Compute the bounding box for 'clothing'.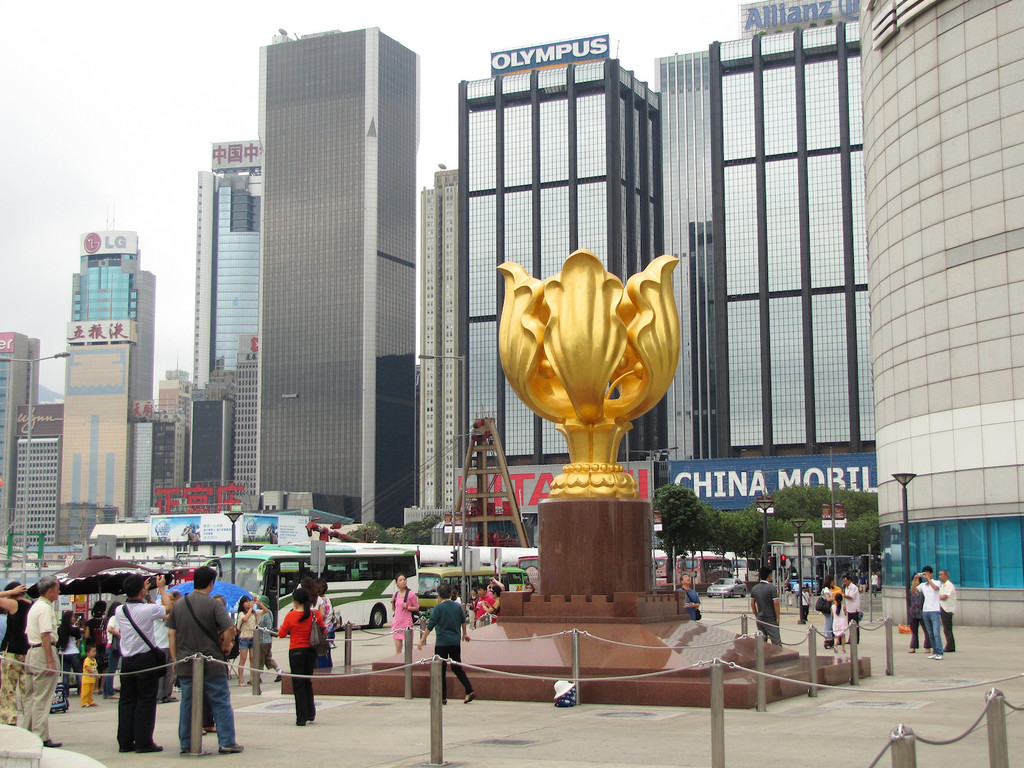
0/597/34/728.
